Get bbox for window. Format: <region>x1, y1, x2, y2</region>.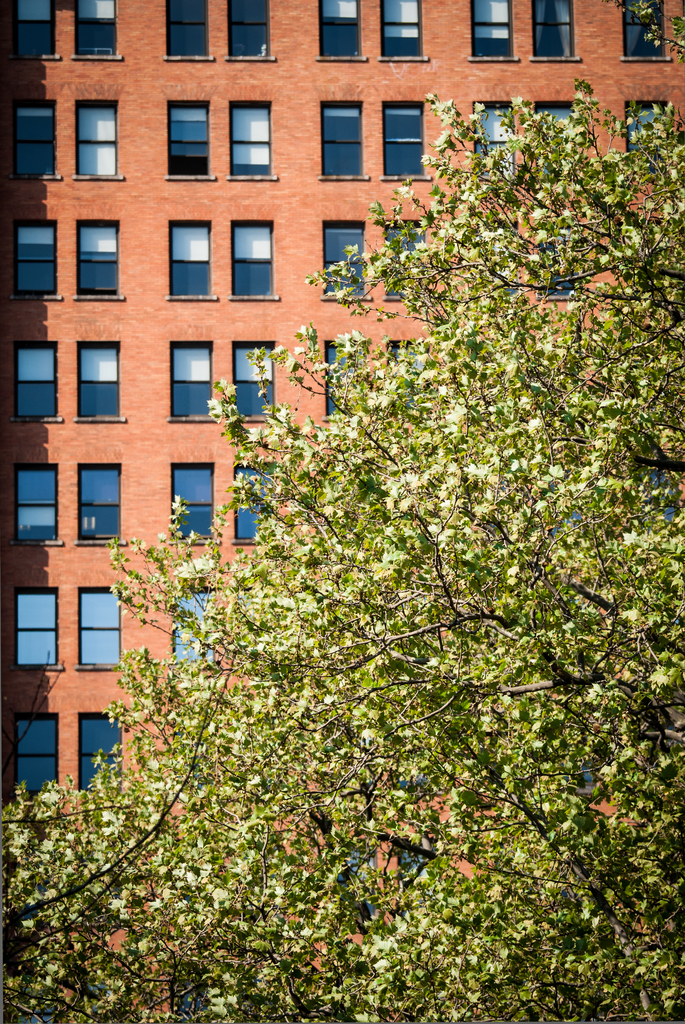
<region>17, 588, 60, 672</region>.
